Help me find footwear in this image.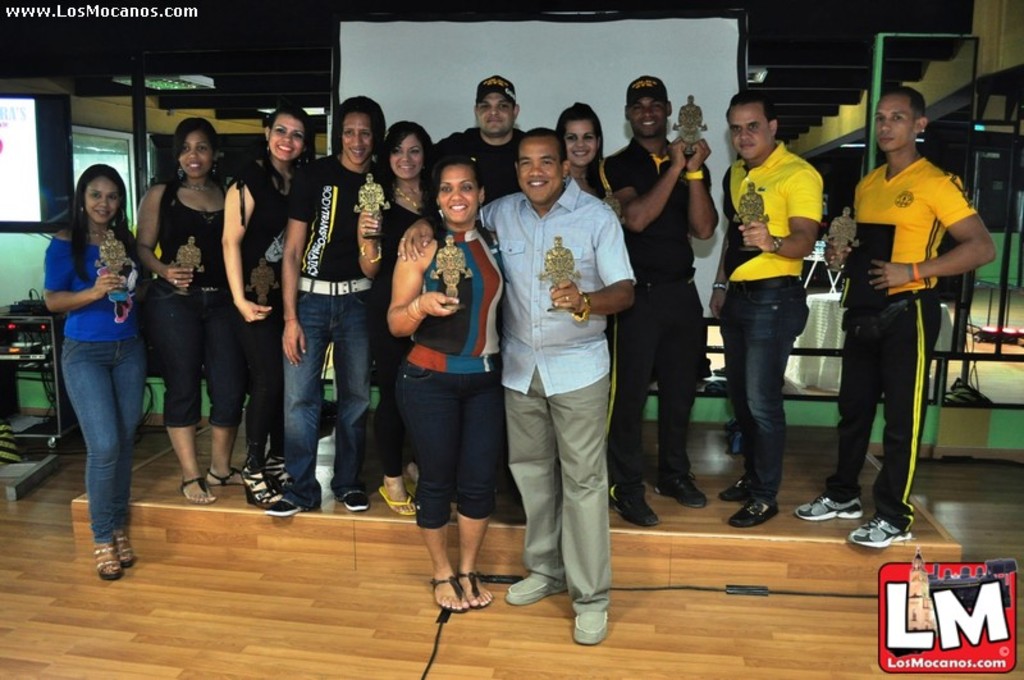
Found it: 608, 483, 659, 531.
